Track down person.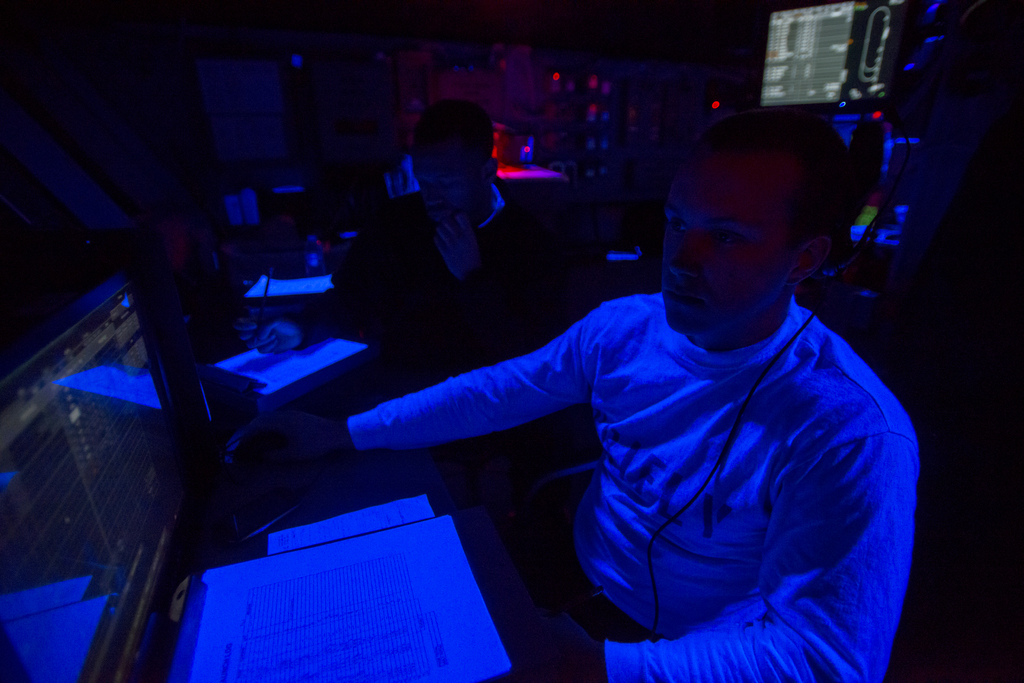
Tracked to locate(321, 97, 609, 496).
